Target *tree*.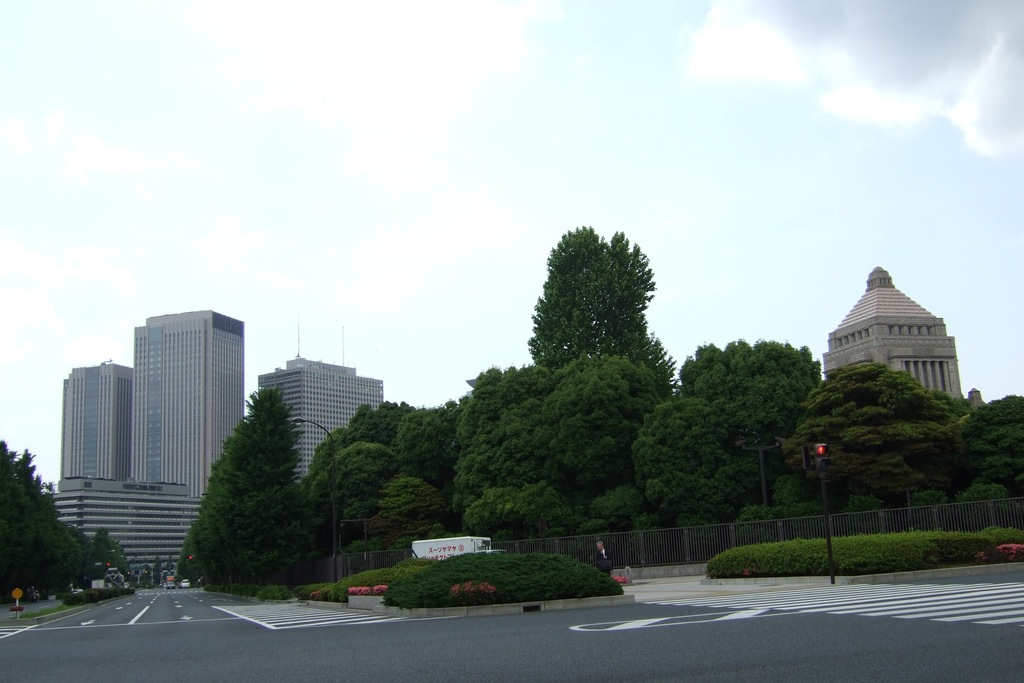
Target region: [887,489,956,543].
